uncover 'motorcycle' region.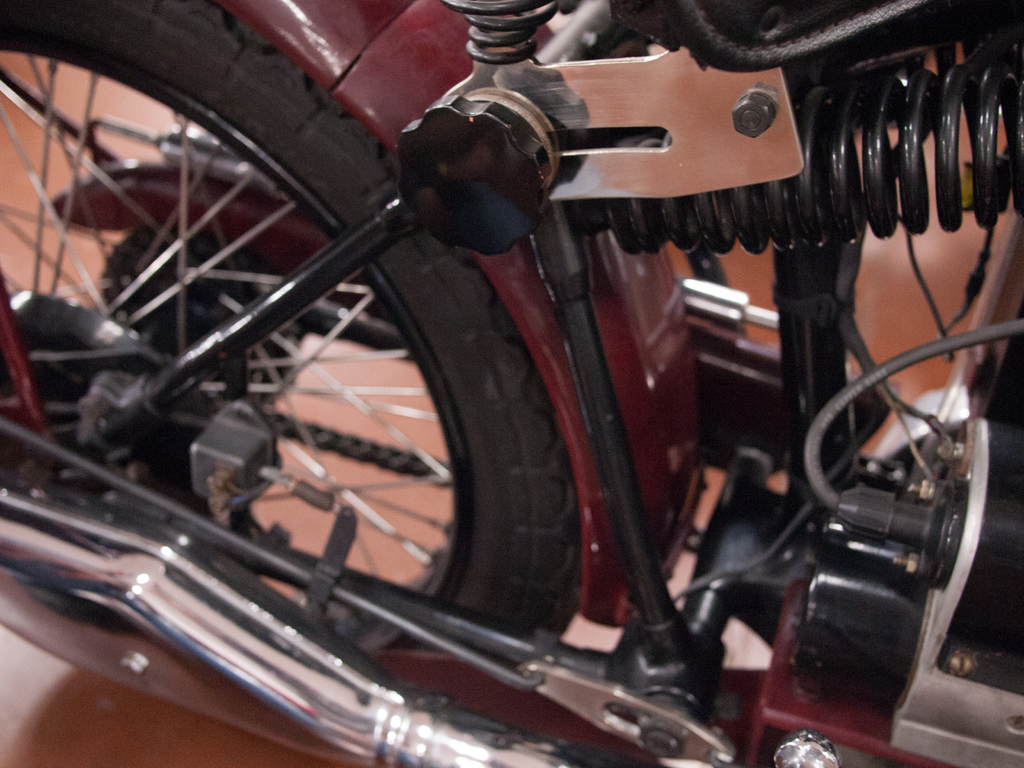
Uncovered: bbox(7, 0, 1023, 755).
